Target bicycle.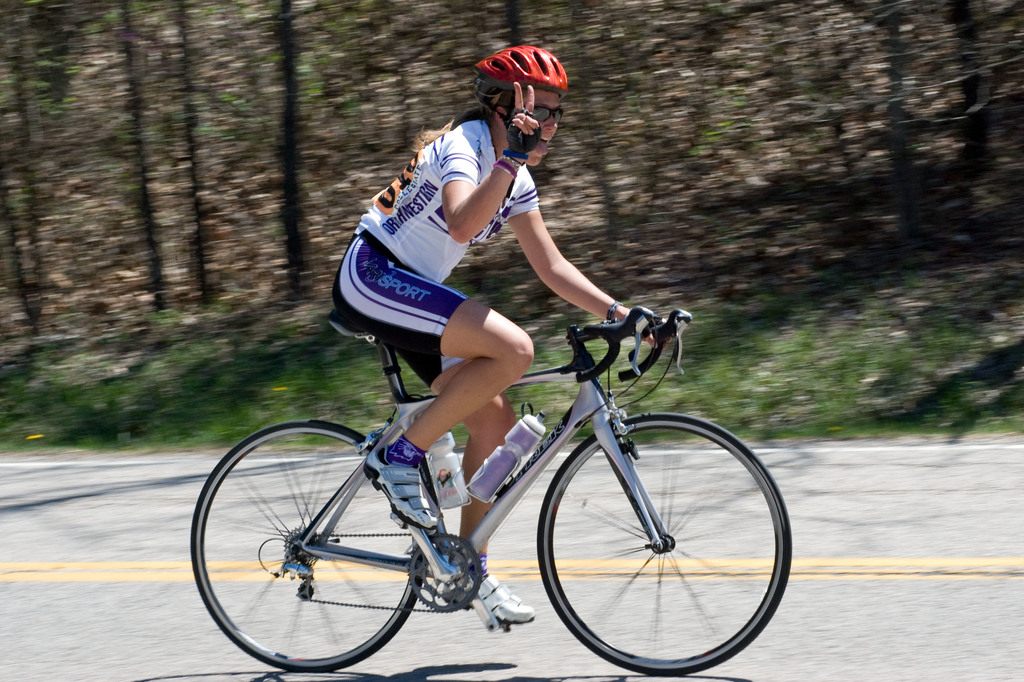
Target region: 191/310/793/676.
